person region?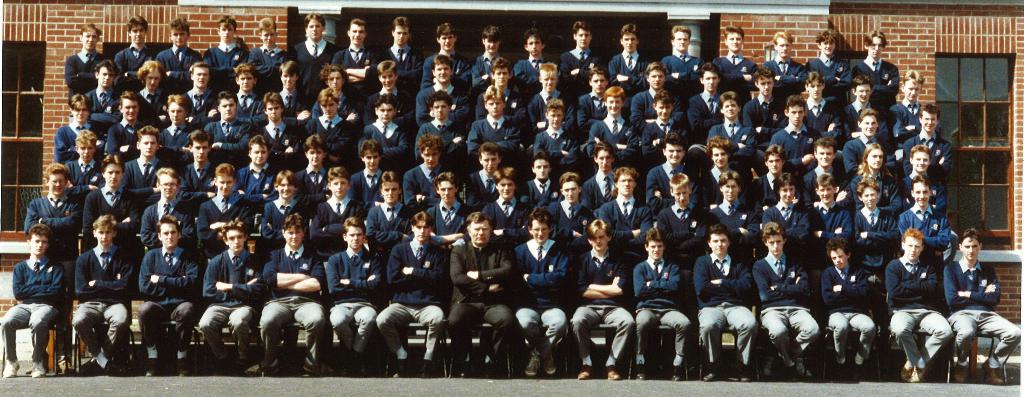
(x1=893, y1=70, x2=924, y2=142)
